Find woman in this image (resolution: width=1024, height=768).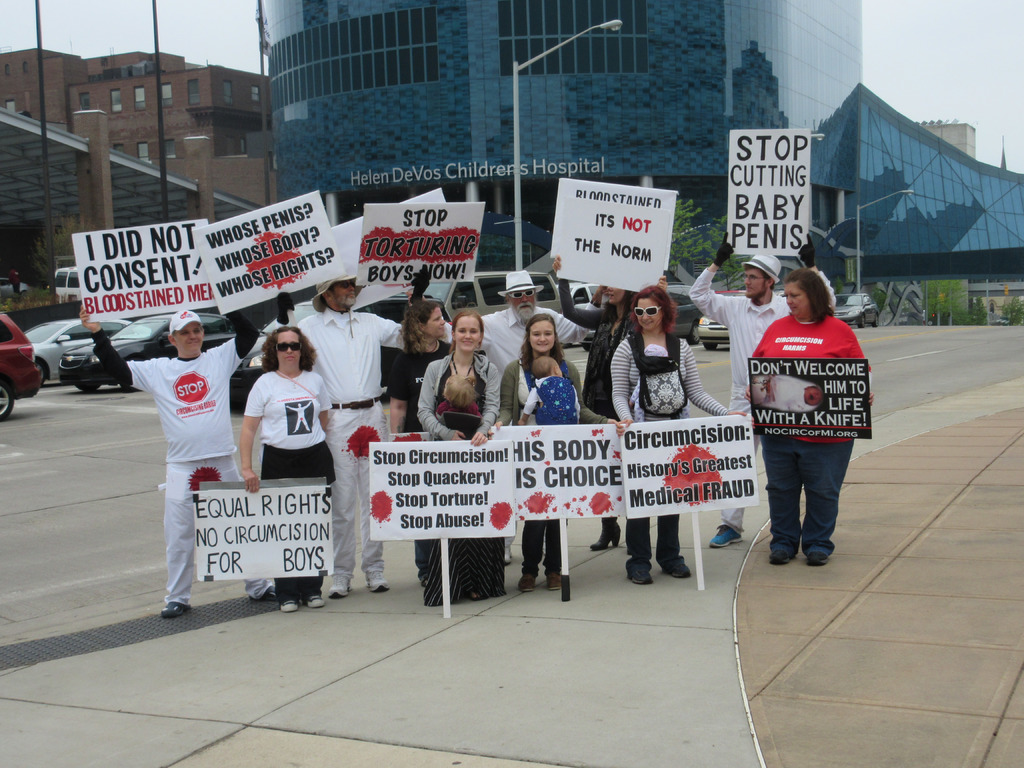
[left=237, top=323, right=336, bottom=616].
